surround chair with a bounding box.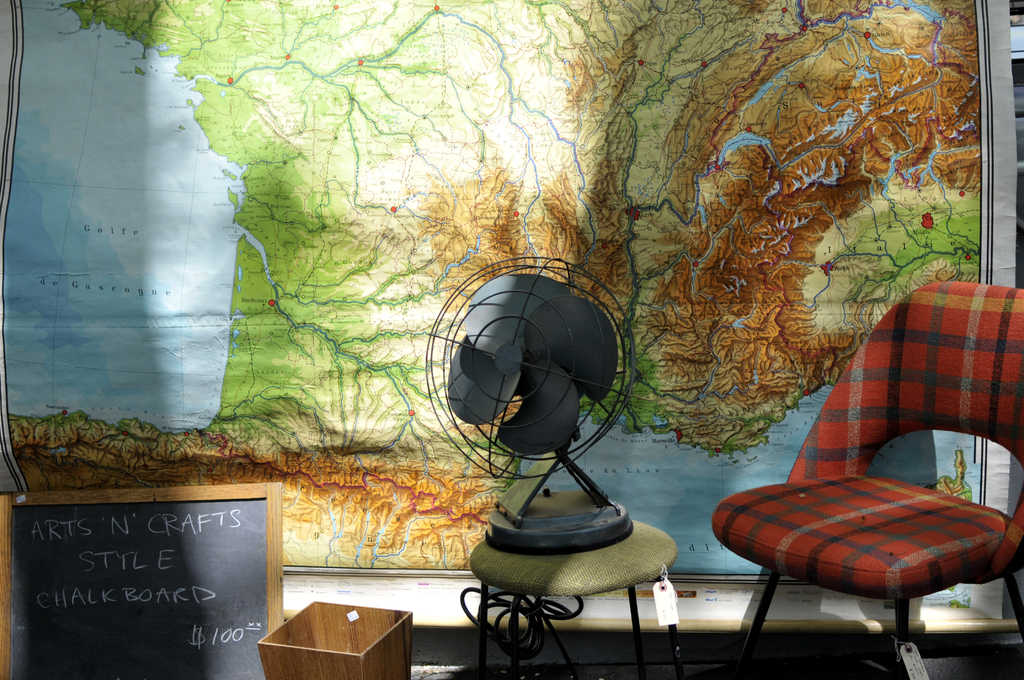
[720, 281, 1023, 661].
